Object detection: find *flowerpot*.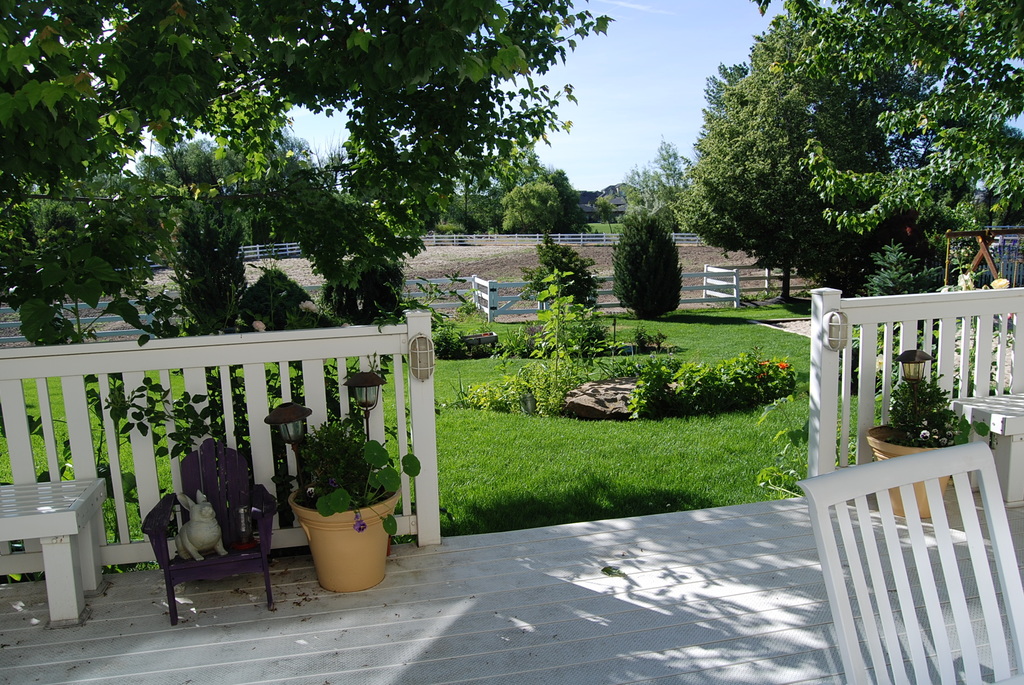
865,426,956,520.
